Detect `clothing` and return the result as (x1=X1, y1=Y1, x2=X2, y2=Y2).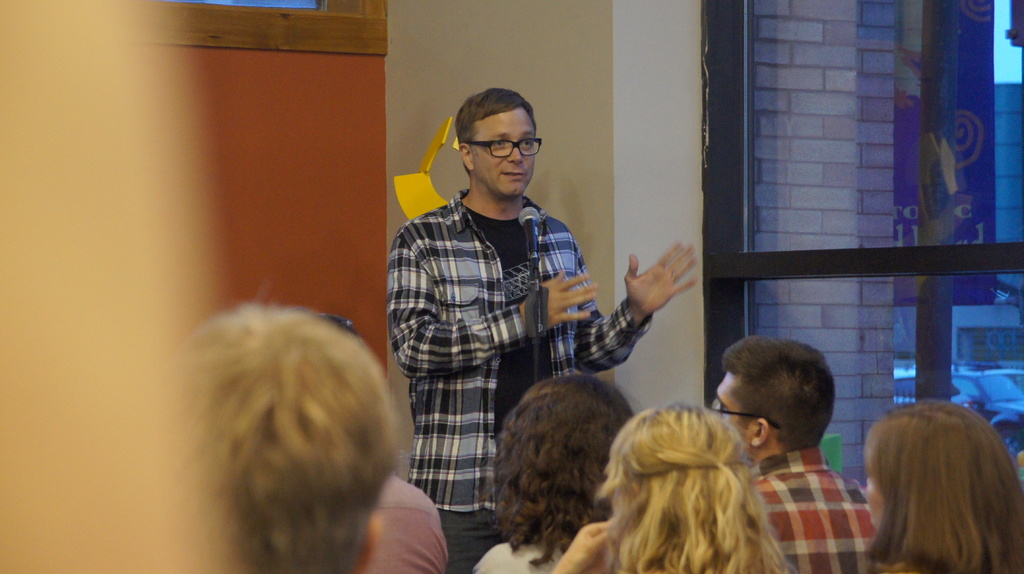
(x1=470, y1=535, x2=563, y2=573).
